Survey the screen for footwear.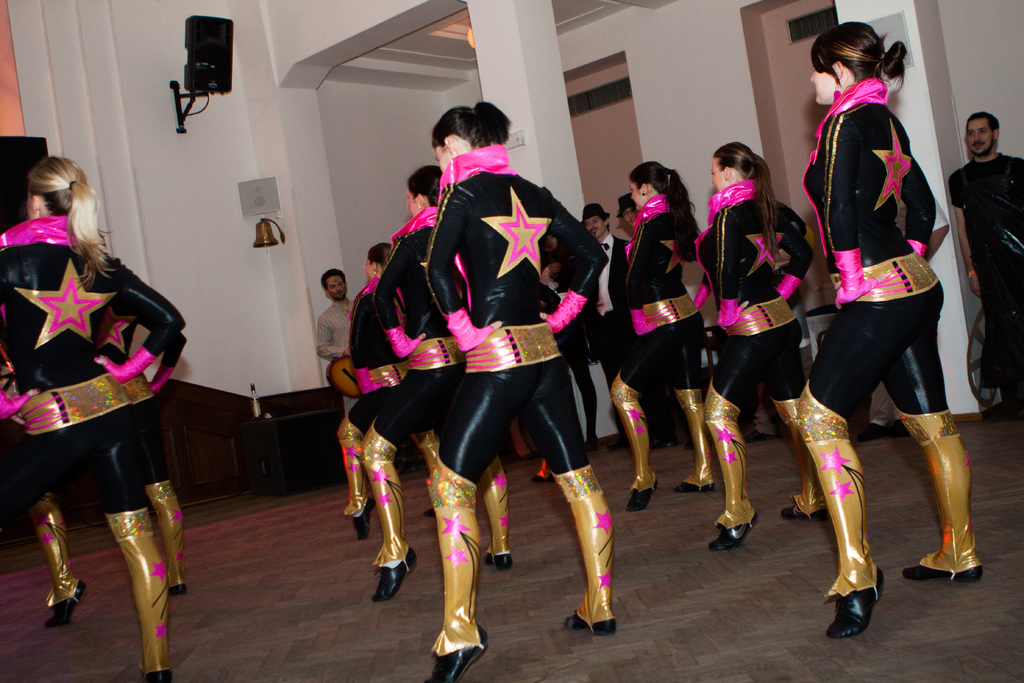
Survey found: pyautogui.locateOnScreen(354, 496, 374, 541).
